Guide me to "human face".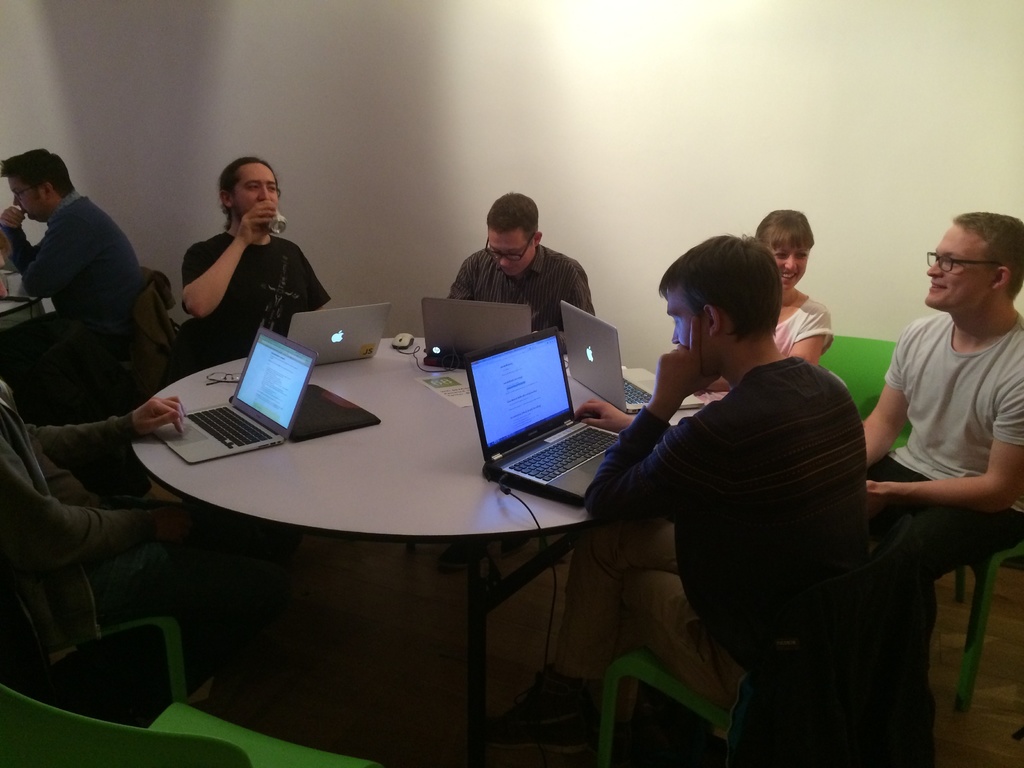
Guidance: 771/243/809/290.
